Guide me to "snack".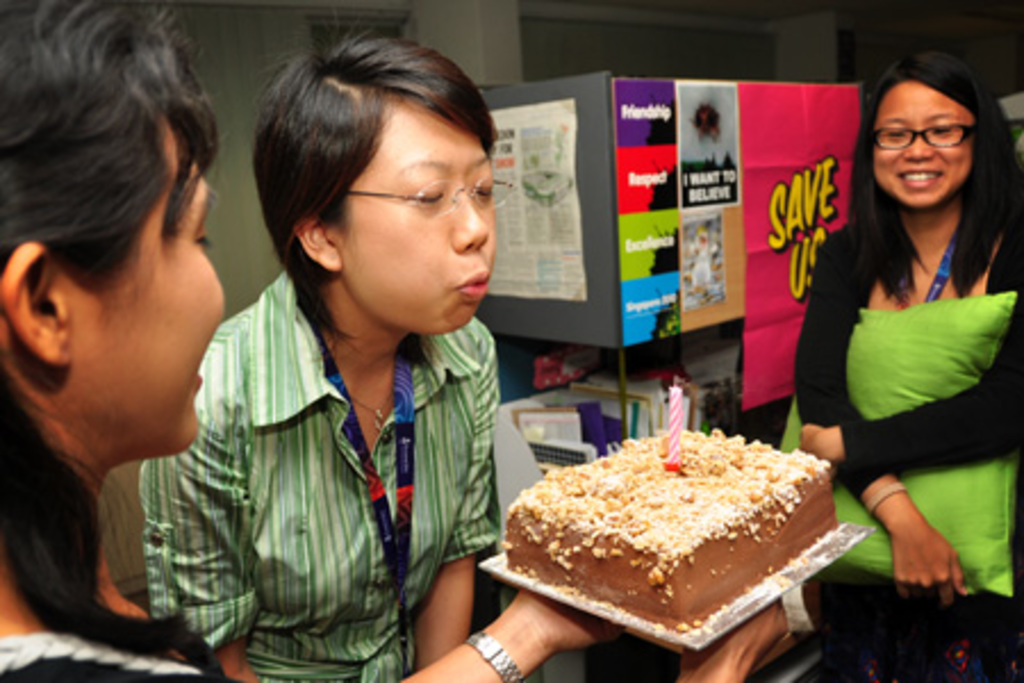
Guidance: box(501, 421, 858, 628).
